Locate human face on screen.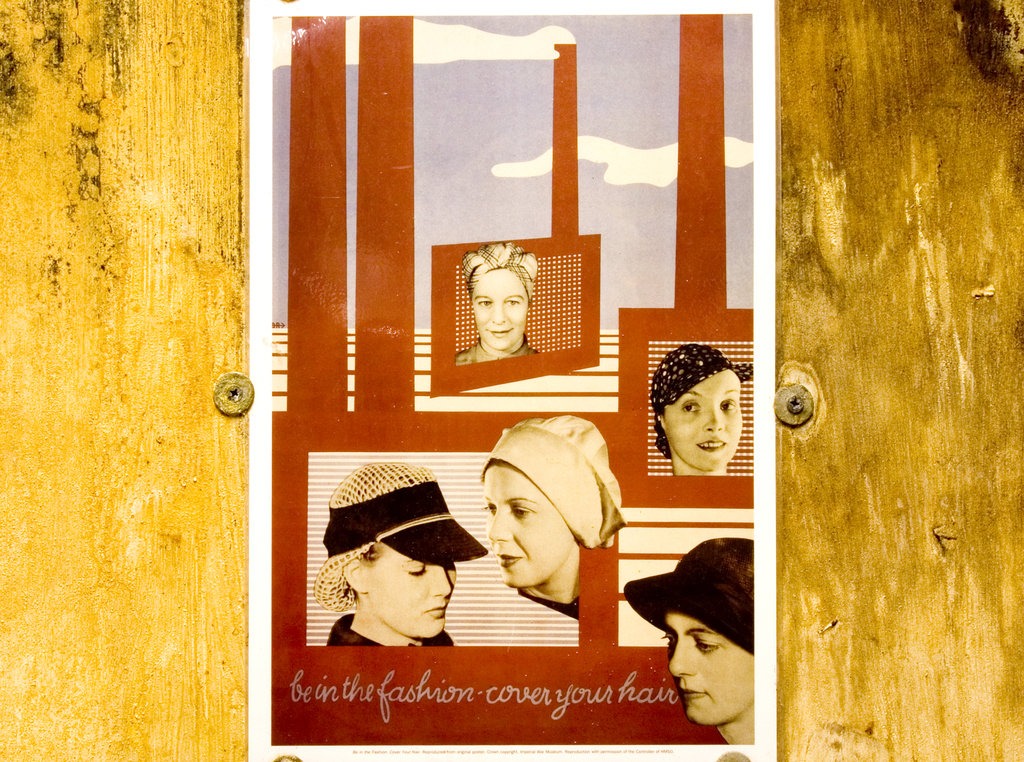
On screen at locate(477, 469, 570, 585).
